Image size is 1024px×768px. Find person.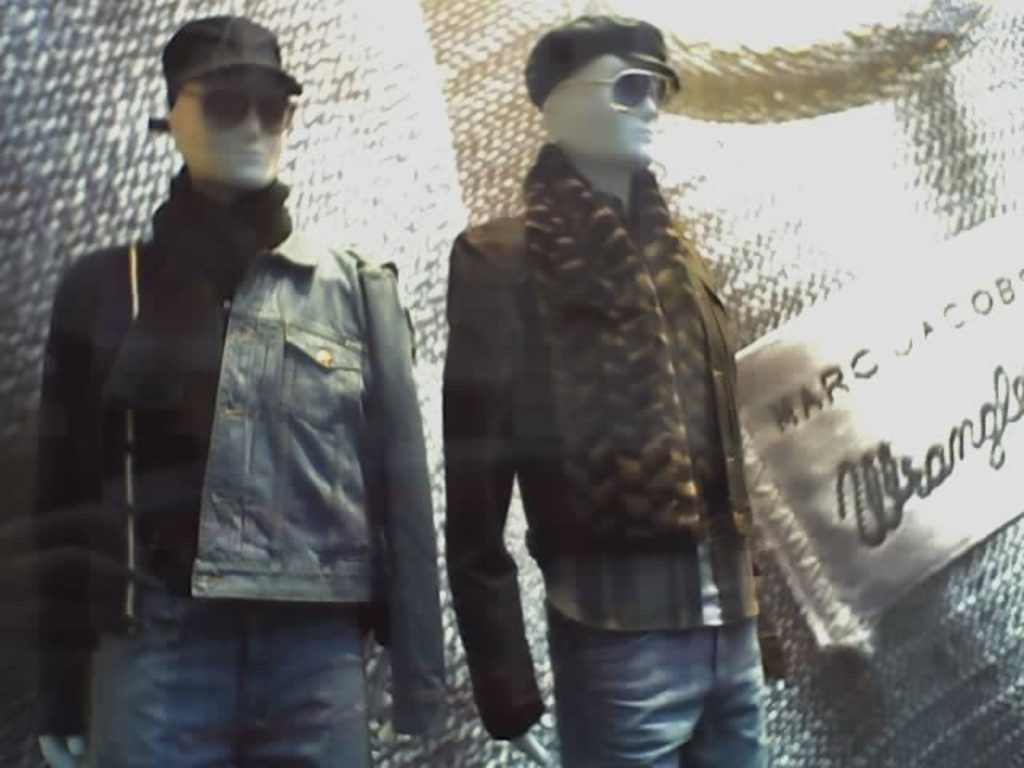
445:21:773:765.
